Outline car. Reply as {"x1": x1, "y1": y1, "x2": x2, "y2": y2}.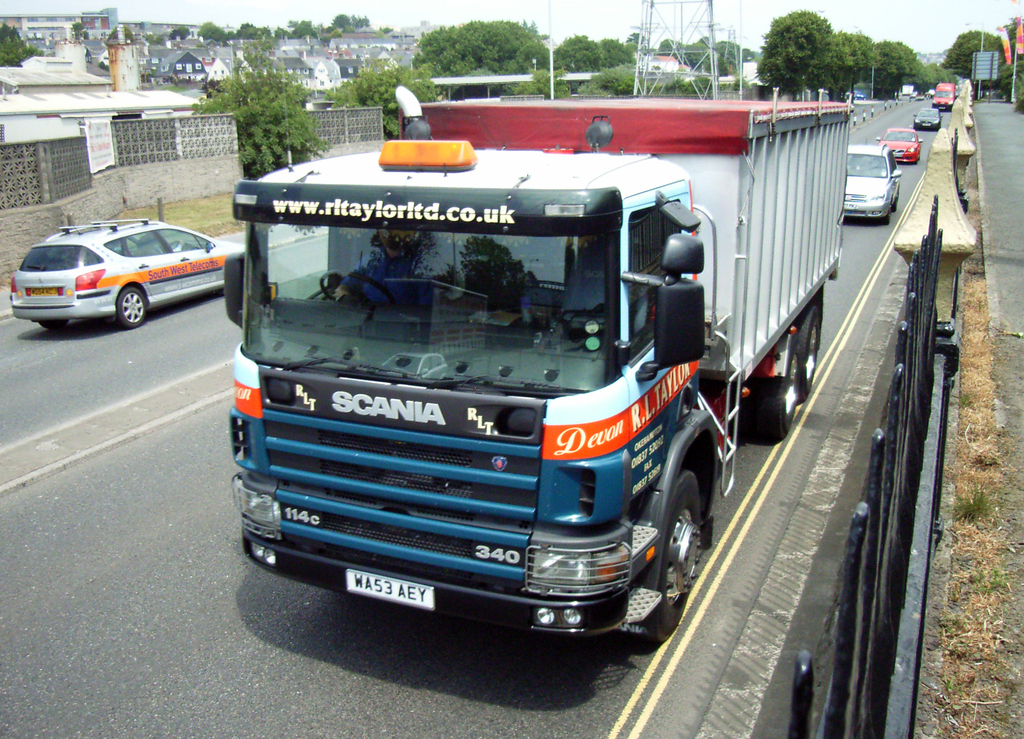
{"x1": 843, "y1": 143, "x2": 904, "y2": 225}.
